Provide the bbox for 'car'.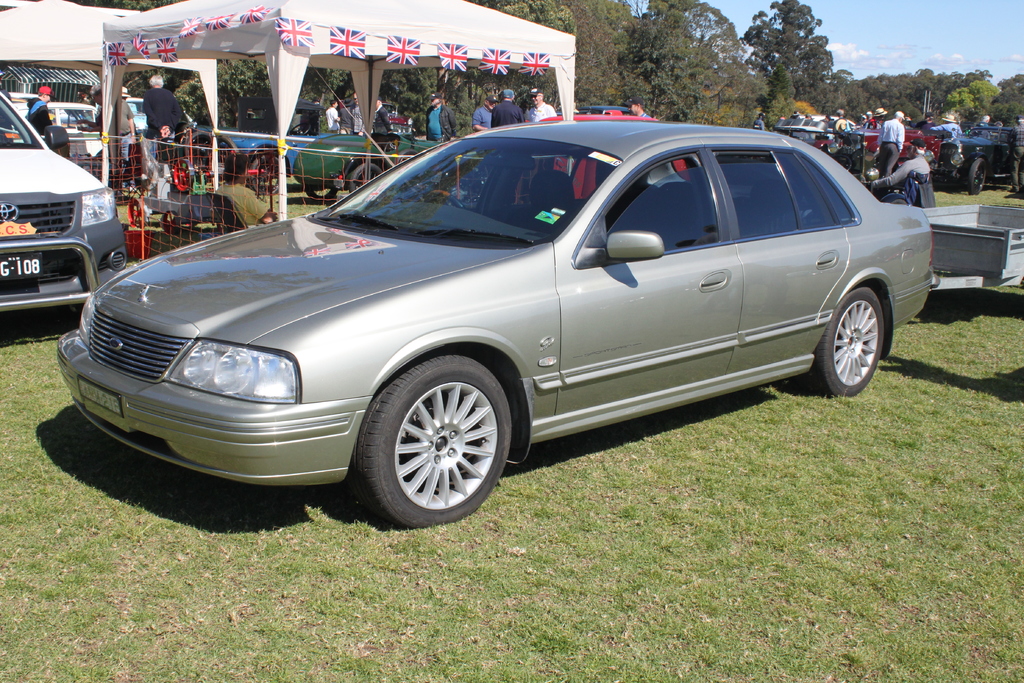
801,122,941,184.
